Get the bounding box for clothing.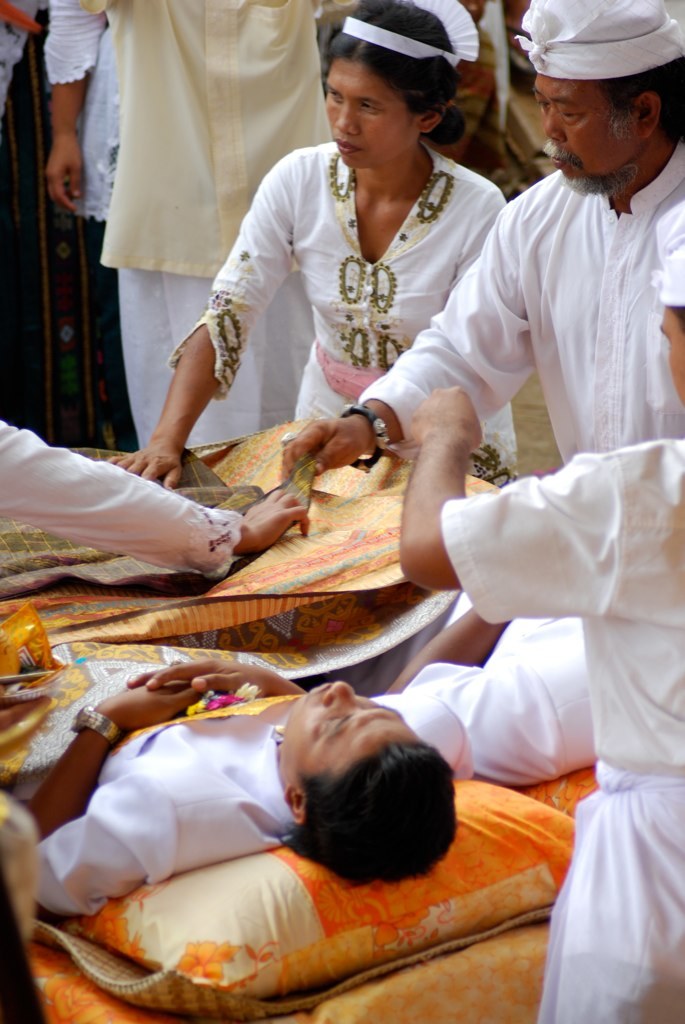
bbox=(534, 769, 684, 1023).
